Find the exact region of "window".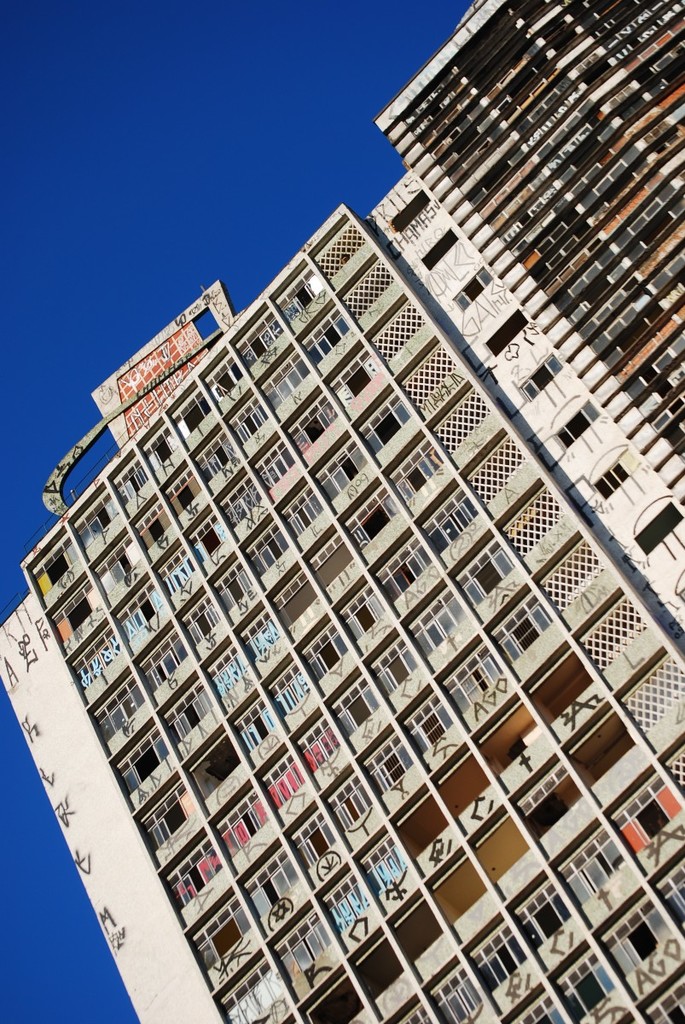
Exact region: (279,489,327,542).
